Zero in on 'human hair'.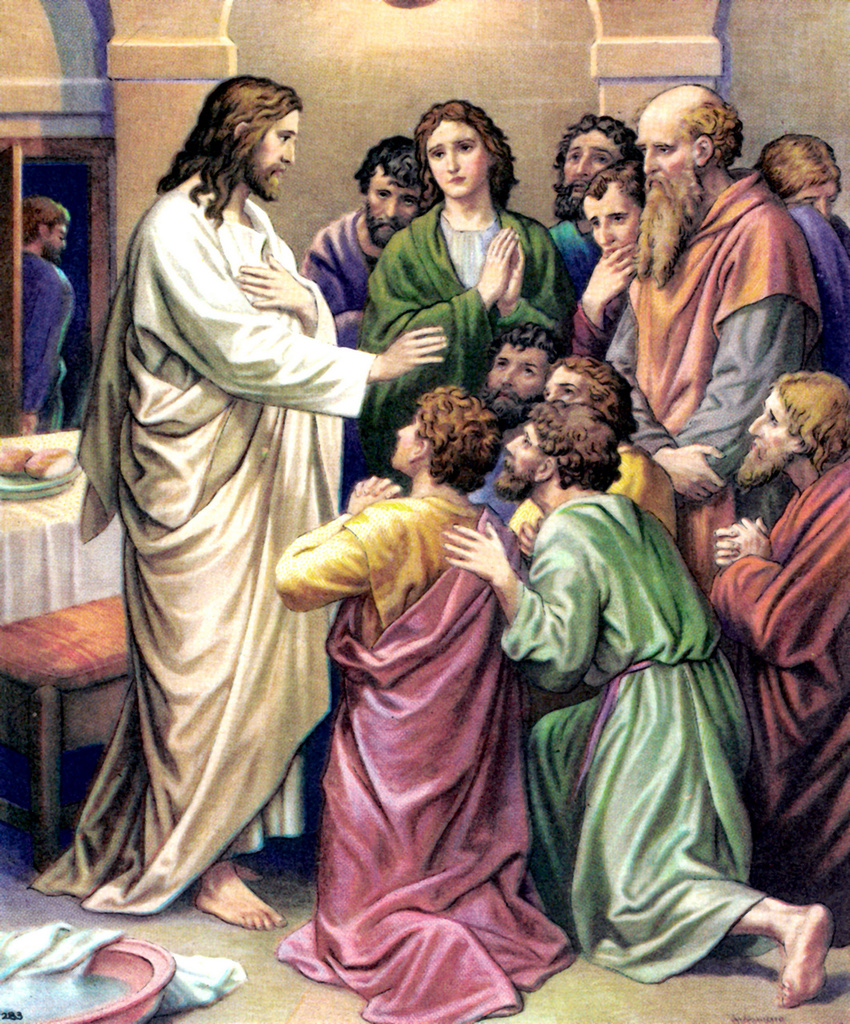
Zeroed in: bbox=(773, 366, 849, 485).
